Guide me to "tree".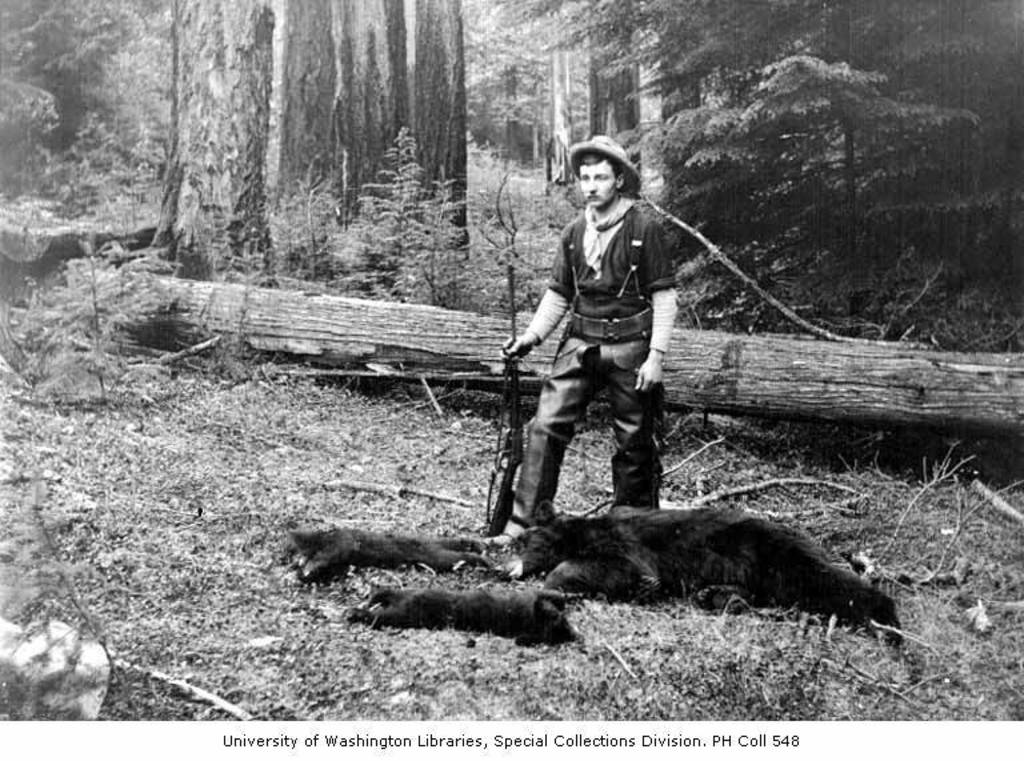
Guidance: <box>564,0,656,200</box>.
